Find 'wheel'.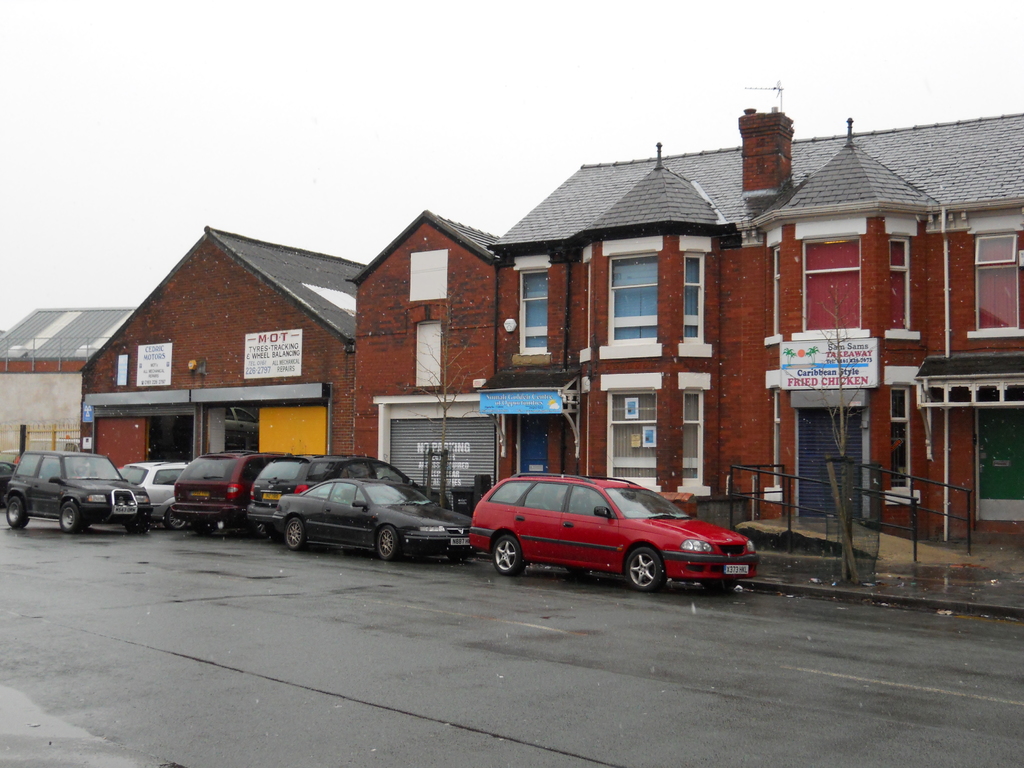
58, 502, 89, 534.
